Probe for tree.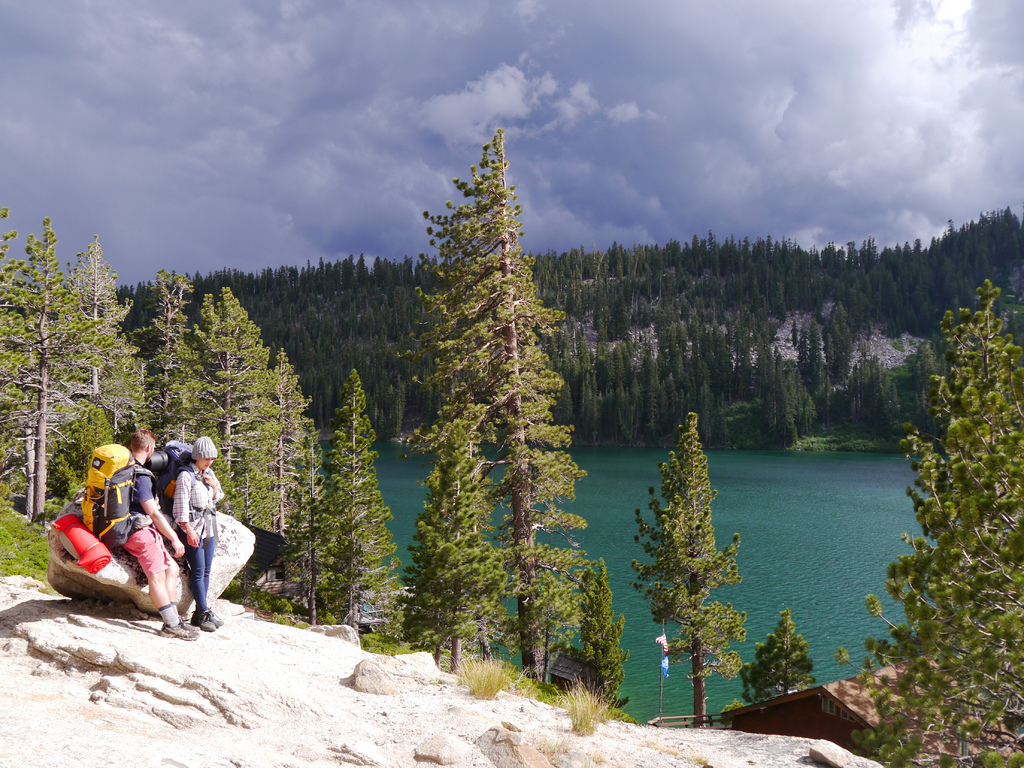
Probe result: [left=403, top=120, right=591, bottom=660].
